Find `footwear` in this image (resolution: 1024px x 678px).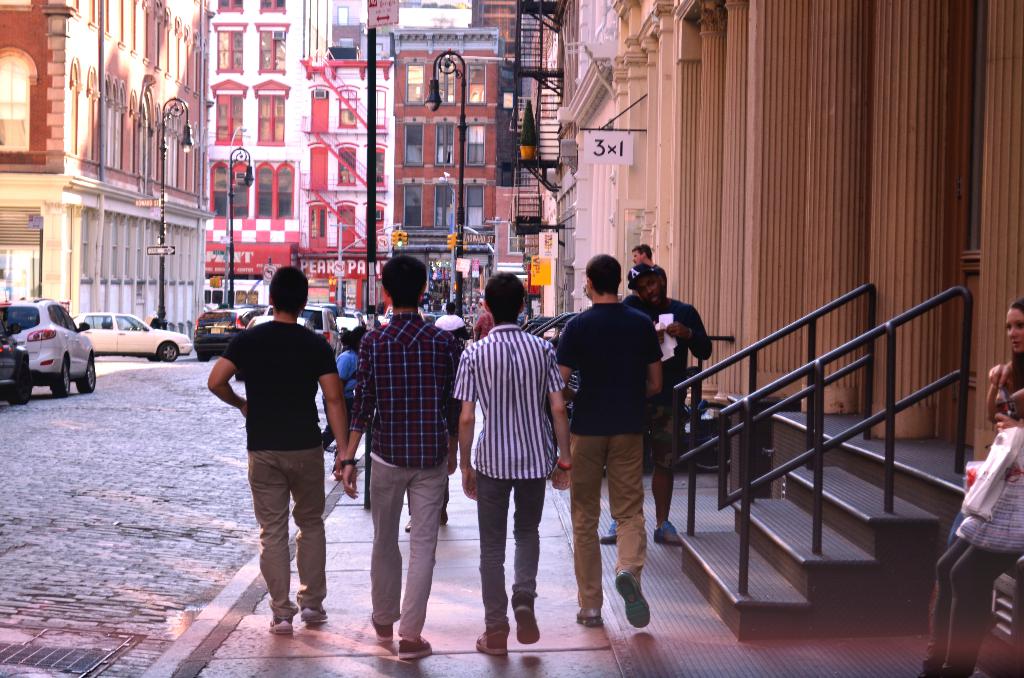
<box>514,606,540,647</box>.
